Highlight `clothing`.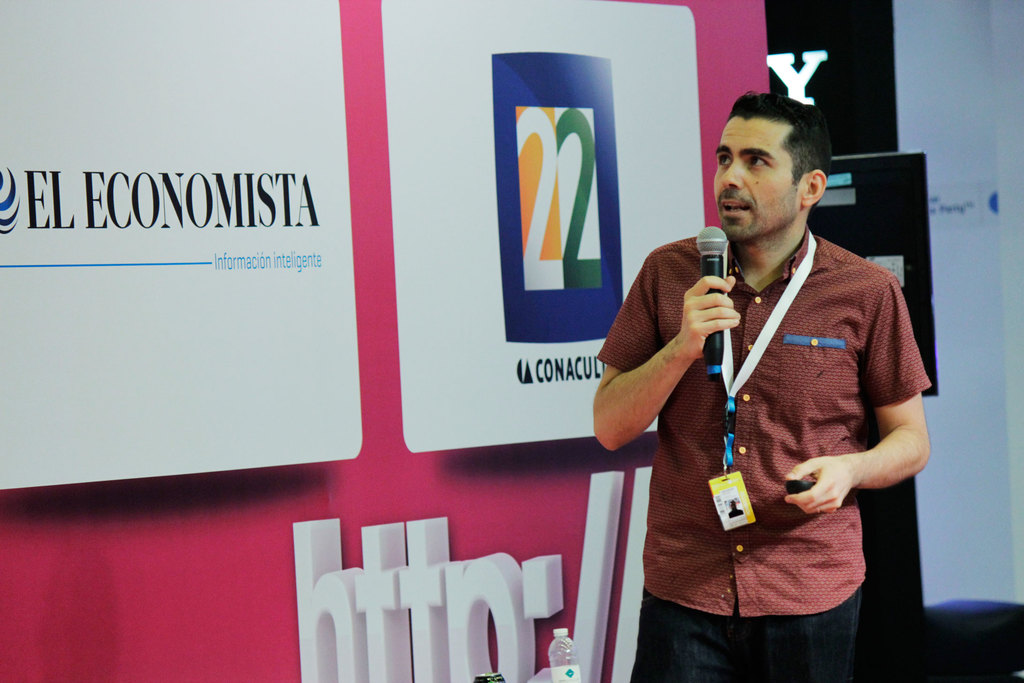
Highlighted region: l=649, t=224, r=918, b=650.
